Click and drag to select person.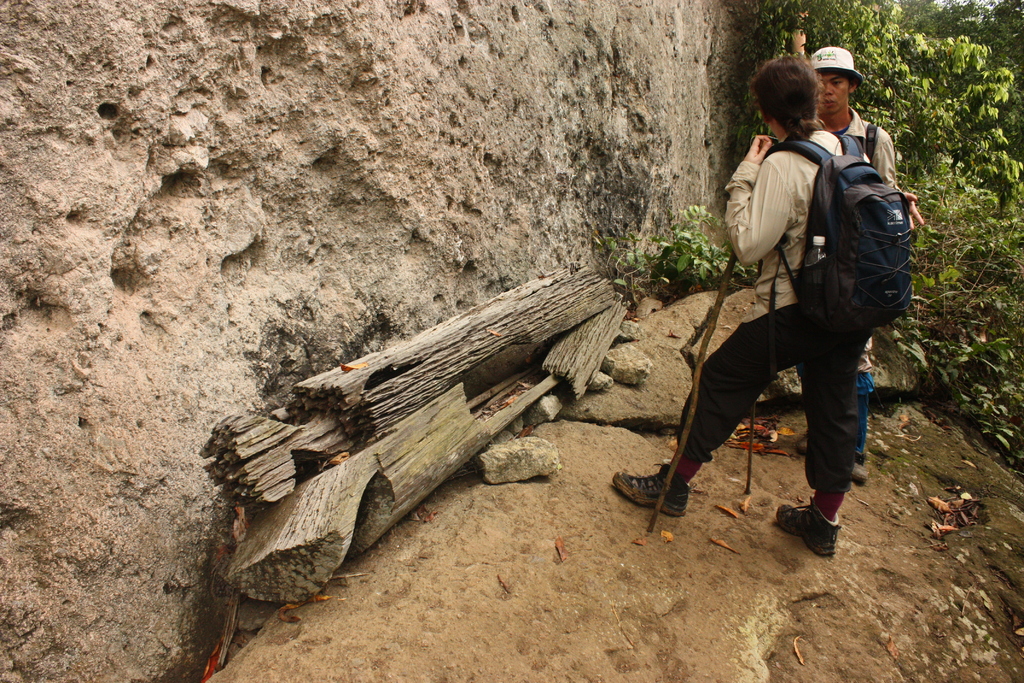
Selection: 809/46/931/486.
